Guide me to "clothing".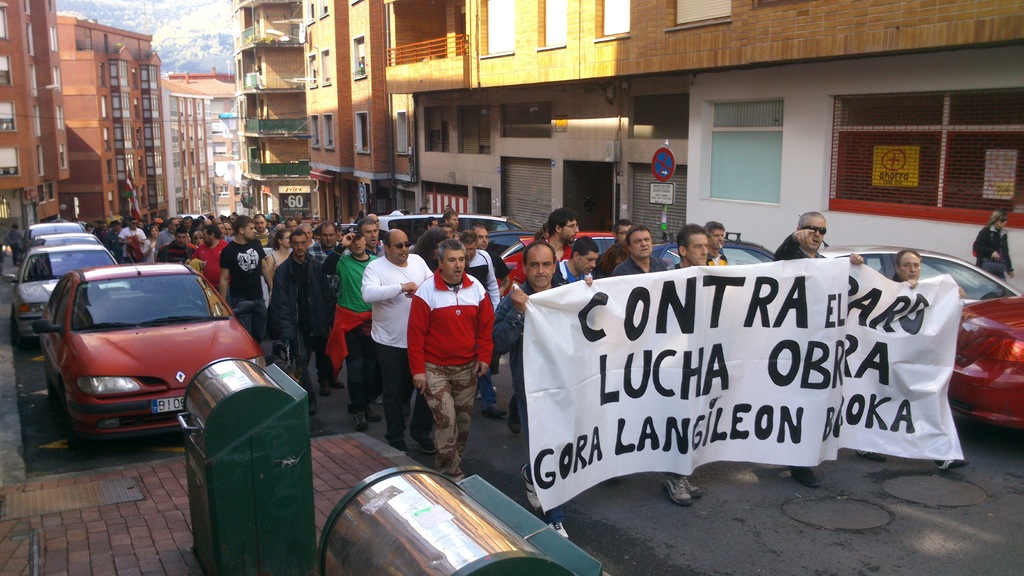
Guidance: crop(468, 249, 500, 403).
